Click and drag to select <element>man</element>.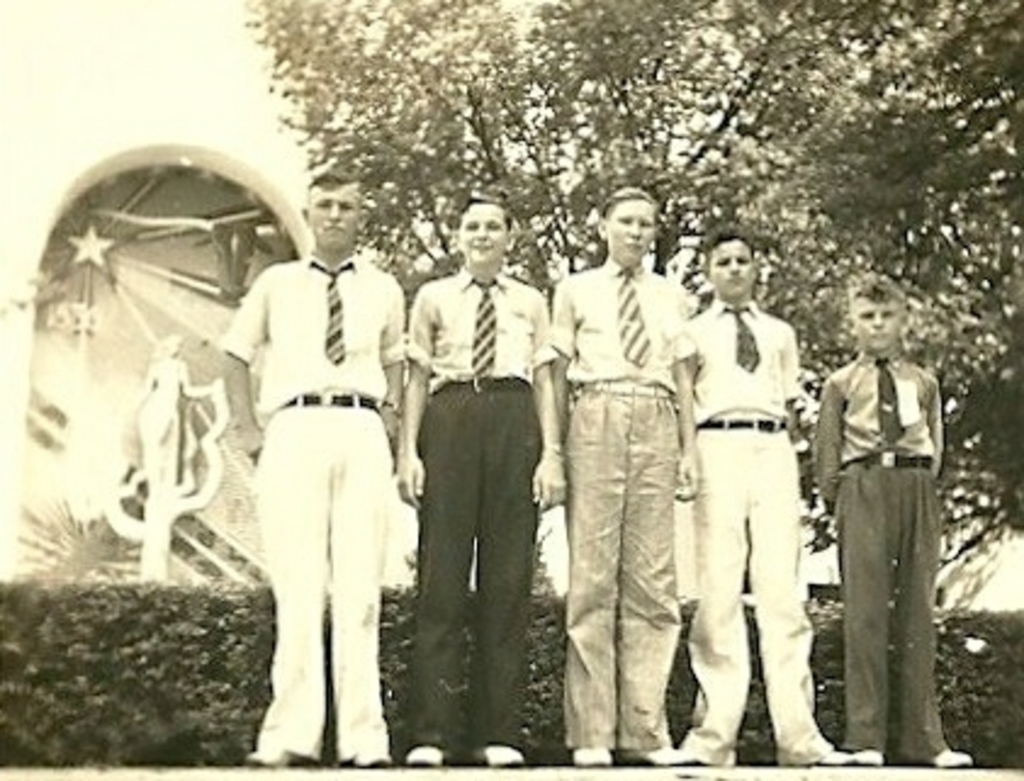
Selection: <bbox>662, 212, 839, 762</bbox>.
